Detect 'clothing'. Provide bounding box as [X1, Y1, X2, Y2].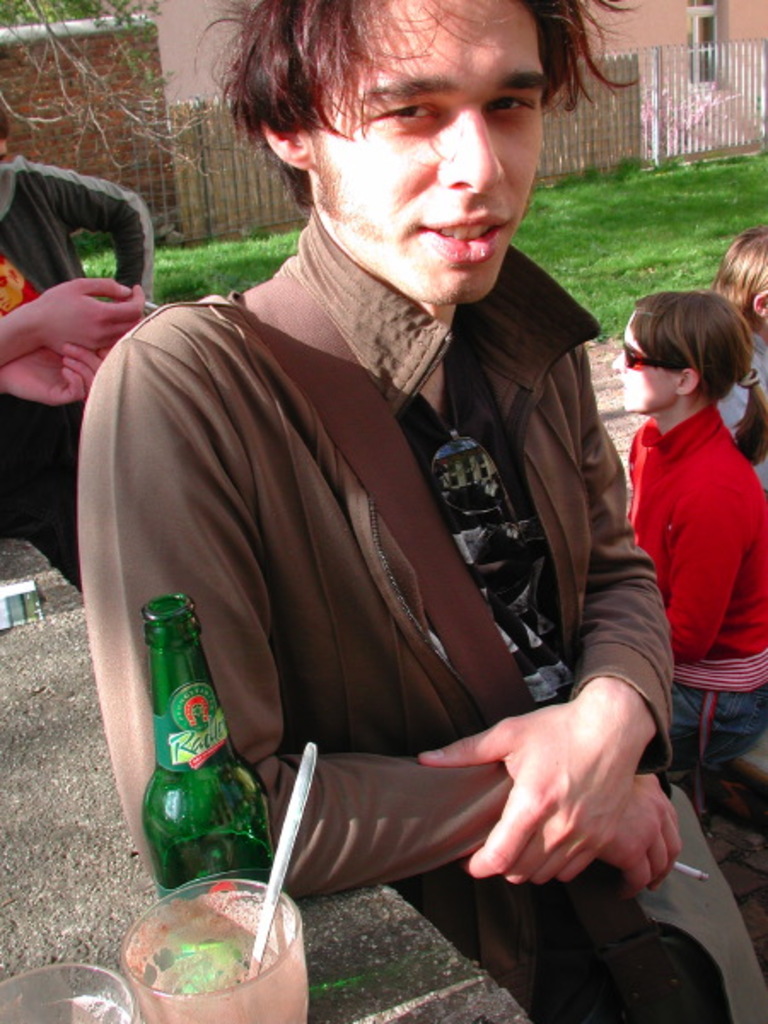
[99, 123, 679, 976].
